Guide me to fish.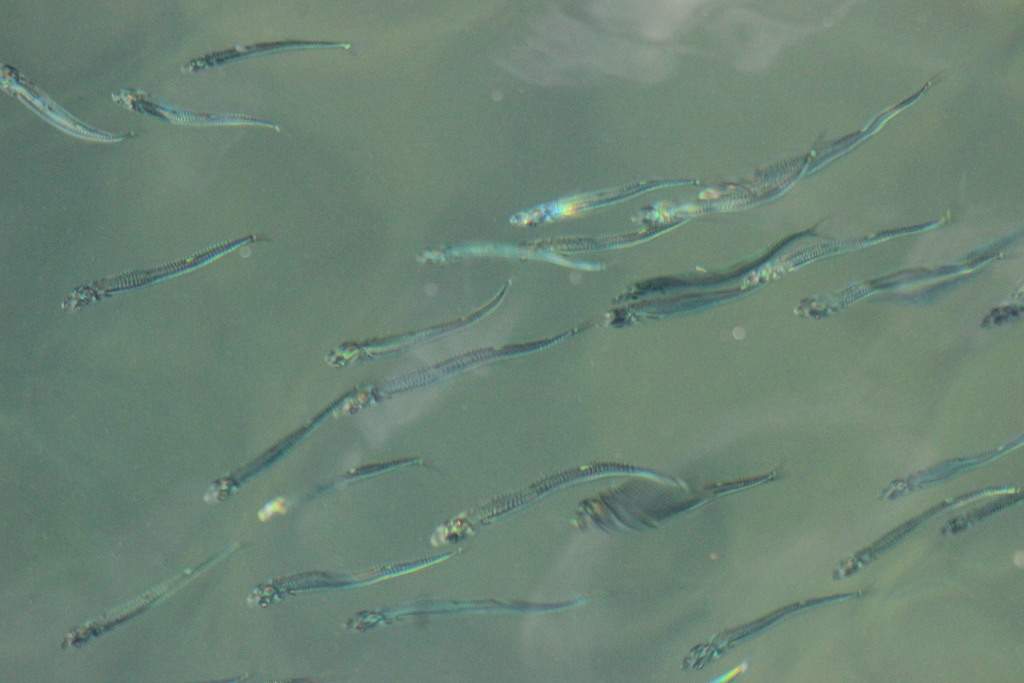
Guidance: rect(106, 83, 285, 135).
